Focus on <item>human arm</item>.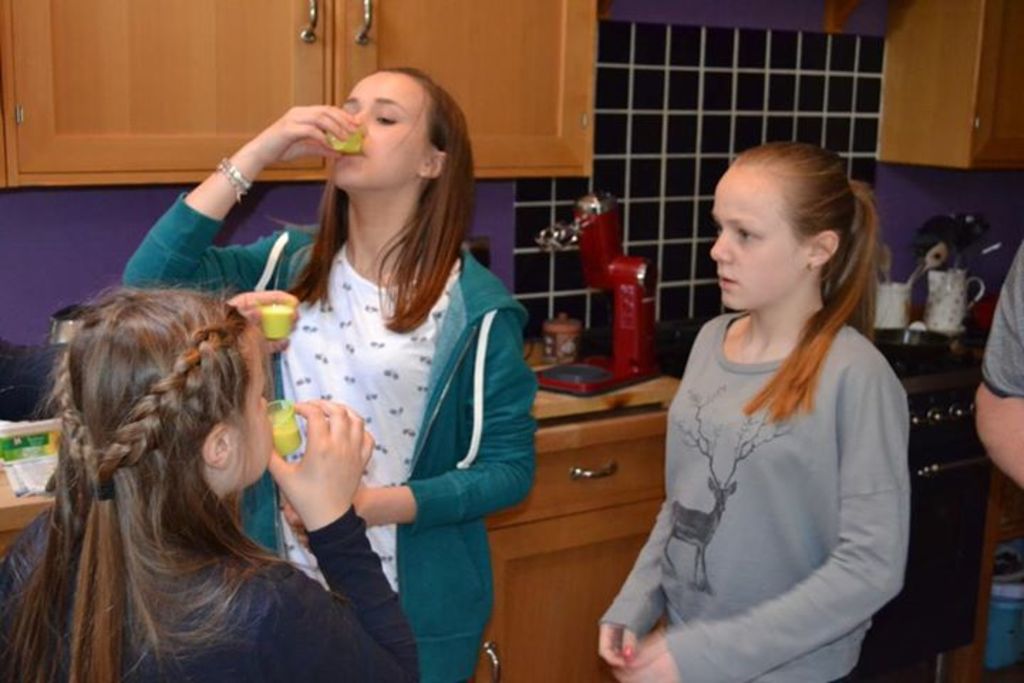
Focused at {"left": 277, "top": 394, "right": 422, "bottom": 682}.
